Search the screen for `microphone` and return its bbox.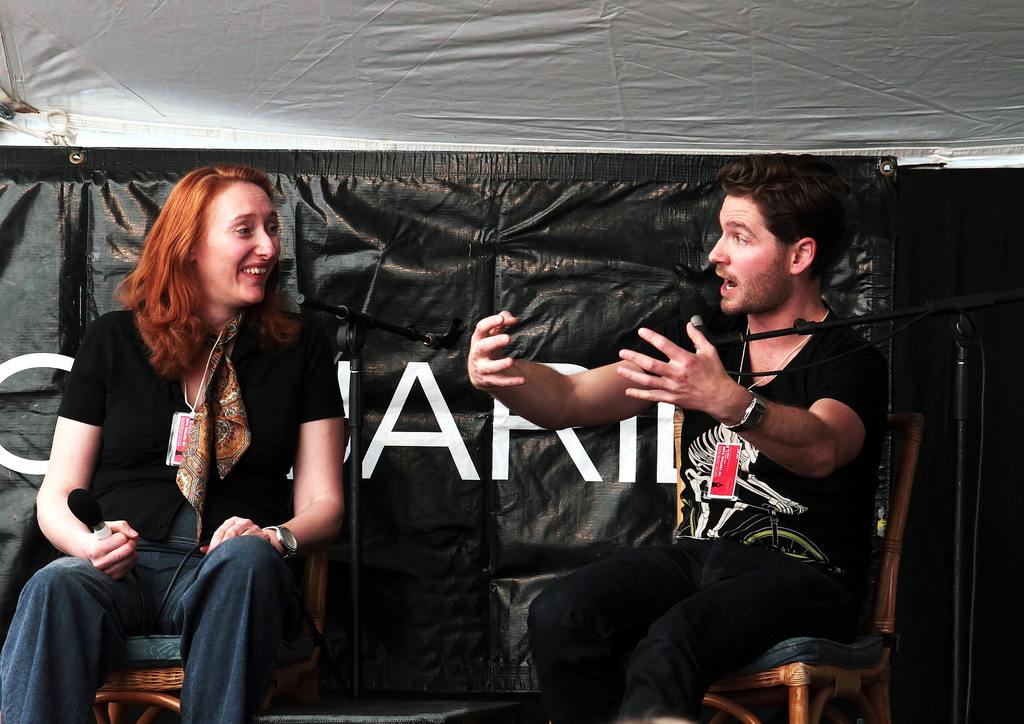
Found: bbox=(67, 487, 115, 537).
